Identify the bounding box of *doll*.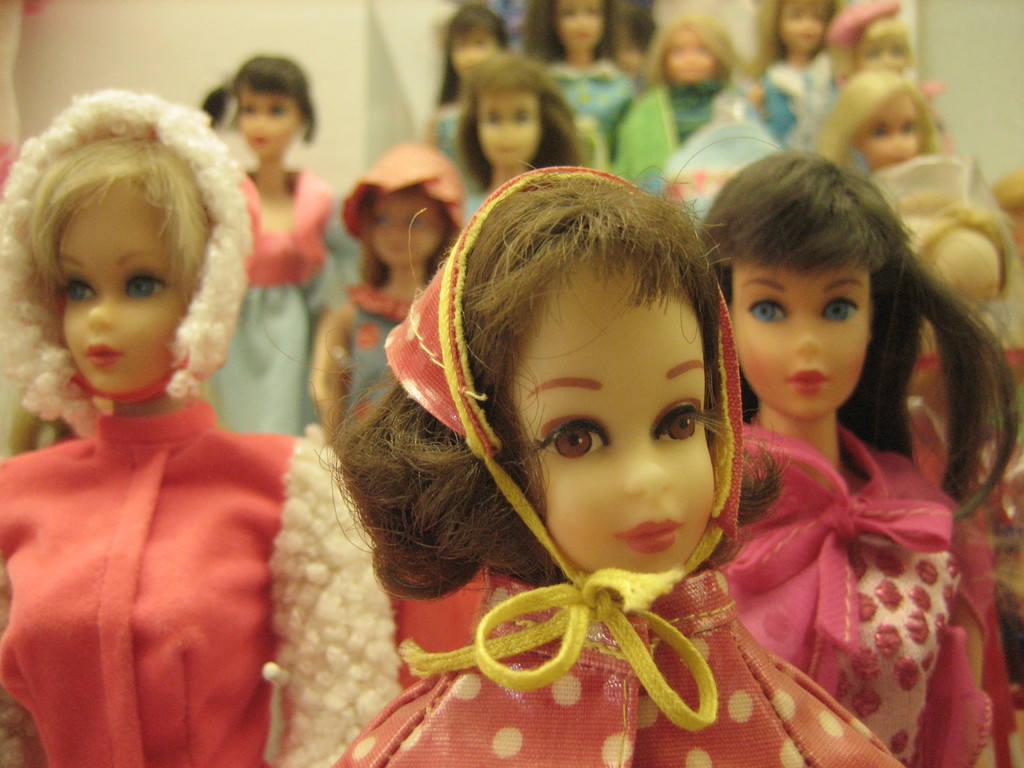
pyautogui.locateOnScreen(712, 146, 998, 762).
